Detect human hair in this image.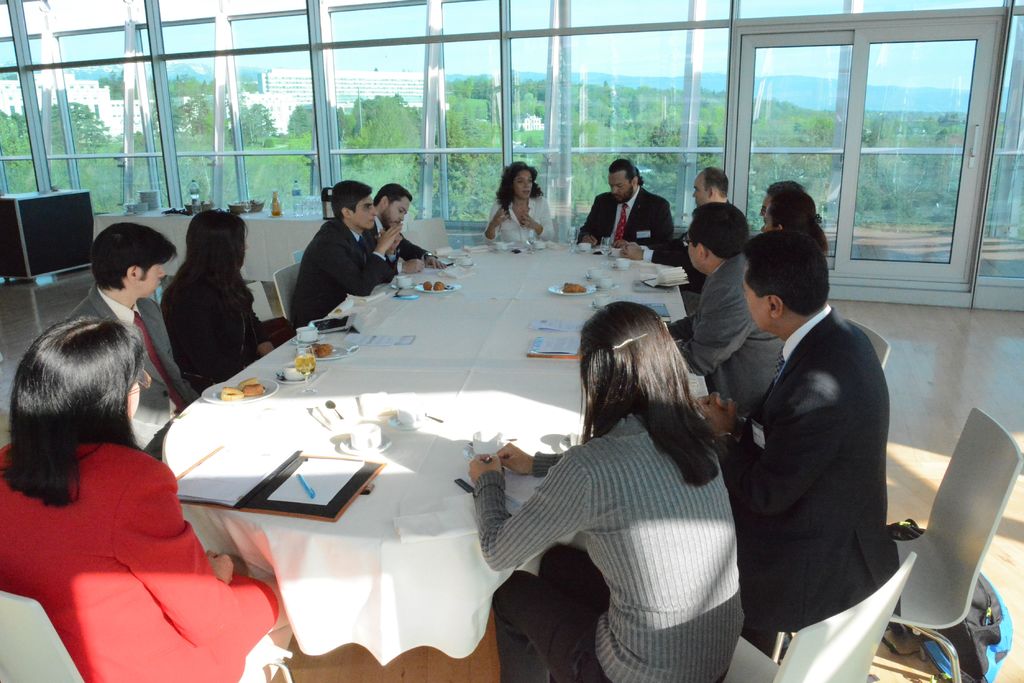
Detection: (749, 226, 830, 318).
